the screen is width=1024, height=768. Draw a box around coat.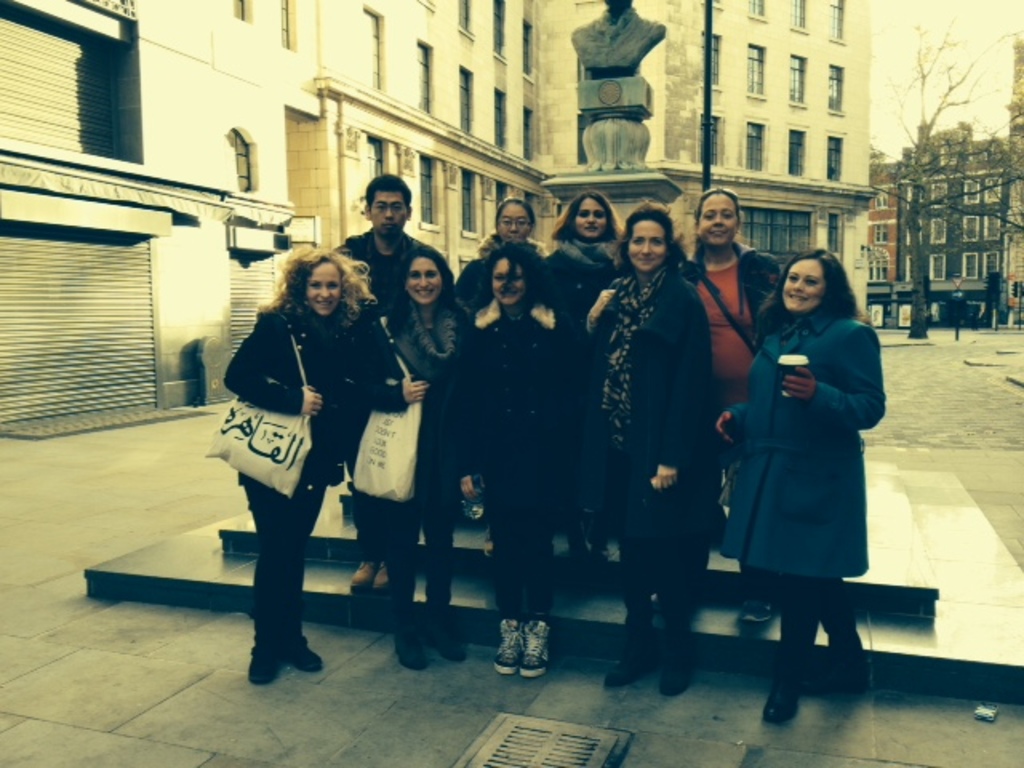
<region>458, 302, 571, 523</region>.
